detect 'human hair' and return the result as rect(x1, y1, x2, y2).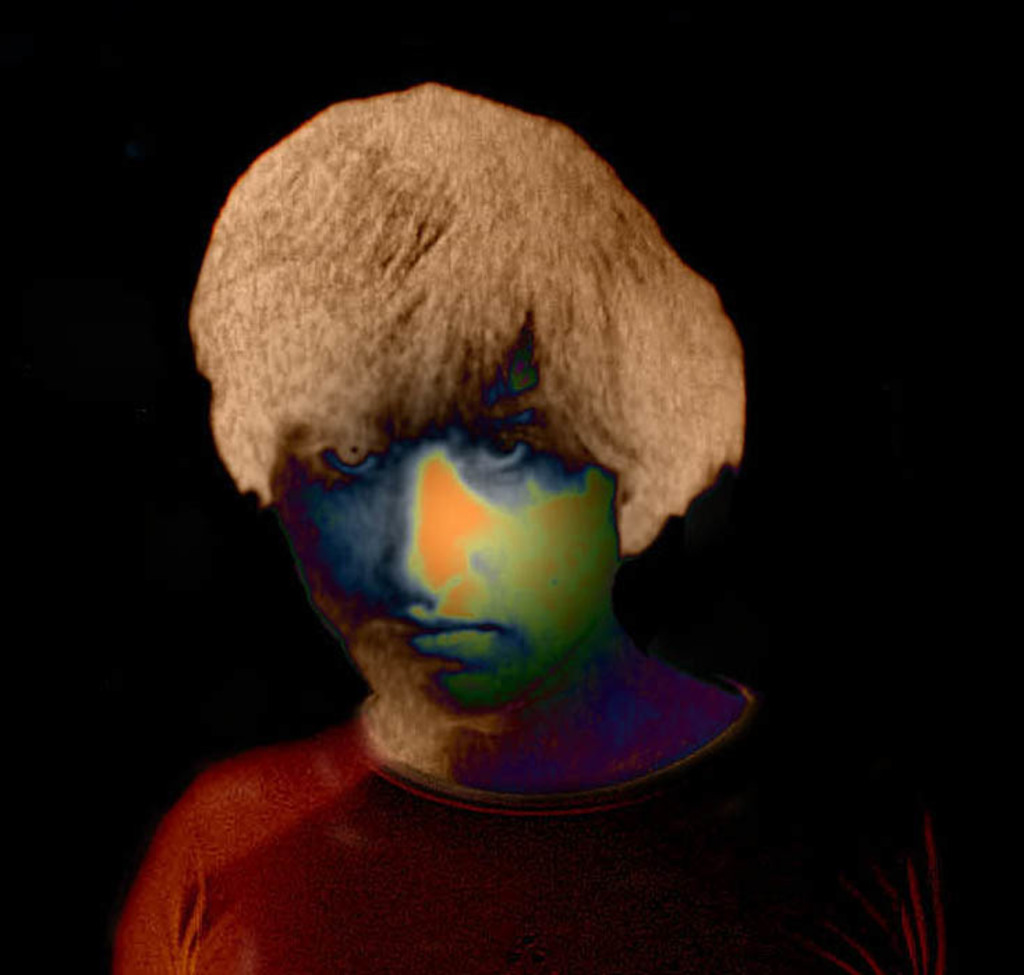
rect(180, 81, 744, 563).
